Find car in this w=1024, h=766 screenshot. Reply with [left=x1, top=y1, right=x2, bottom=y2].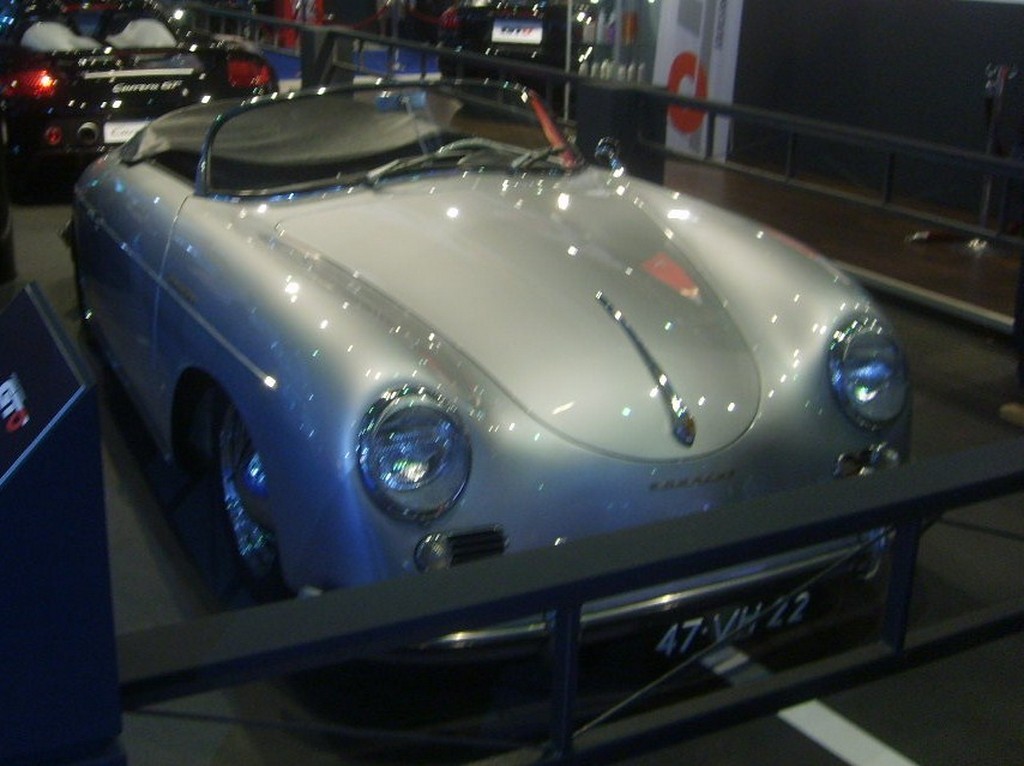
[left=63, top=75, right=931, bottom=674].
